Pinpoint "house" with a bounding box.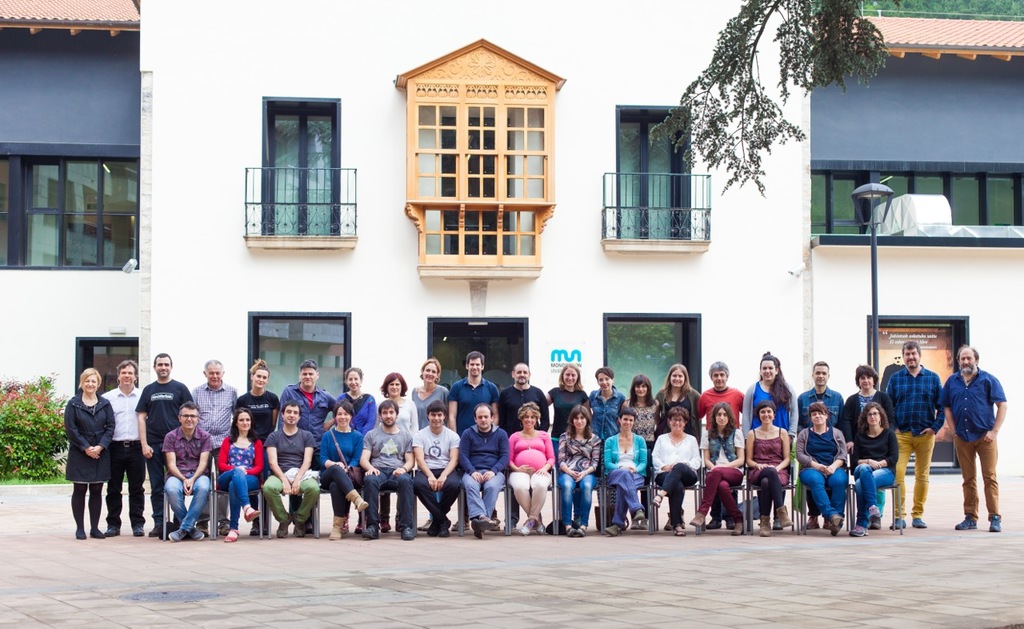
locate(0, 0, 1023, 472).
